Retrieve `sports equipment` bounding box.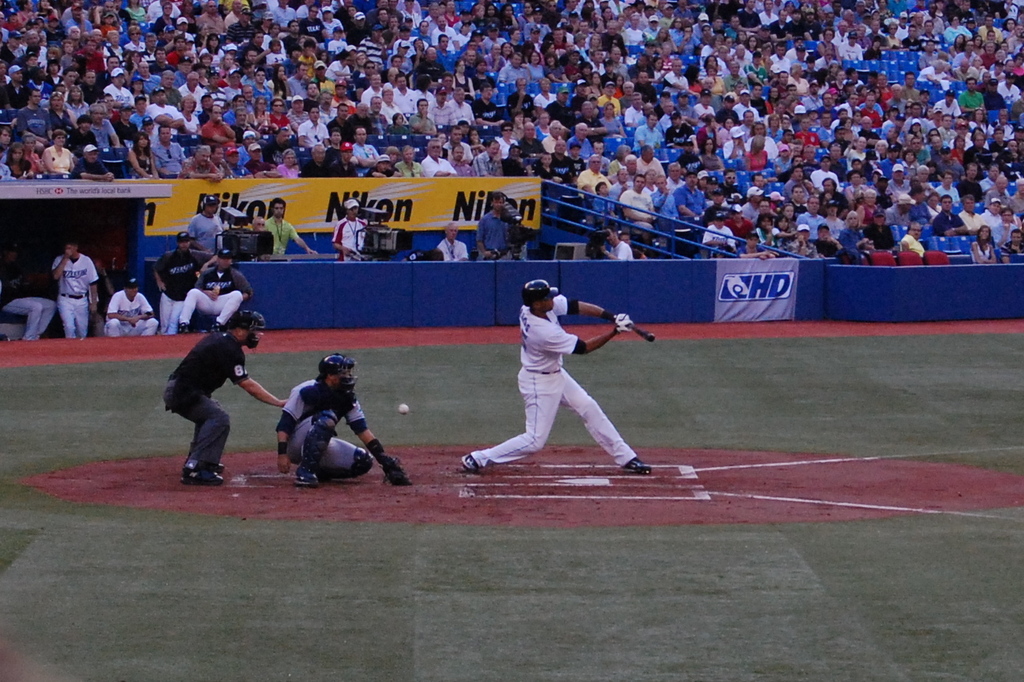
Bounding box: rect(225, 311, 267, 351).
